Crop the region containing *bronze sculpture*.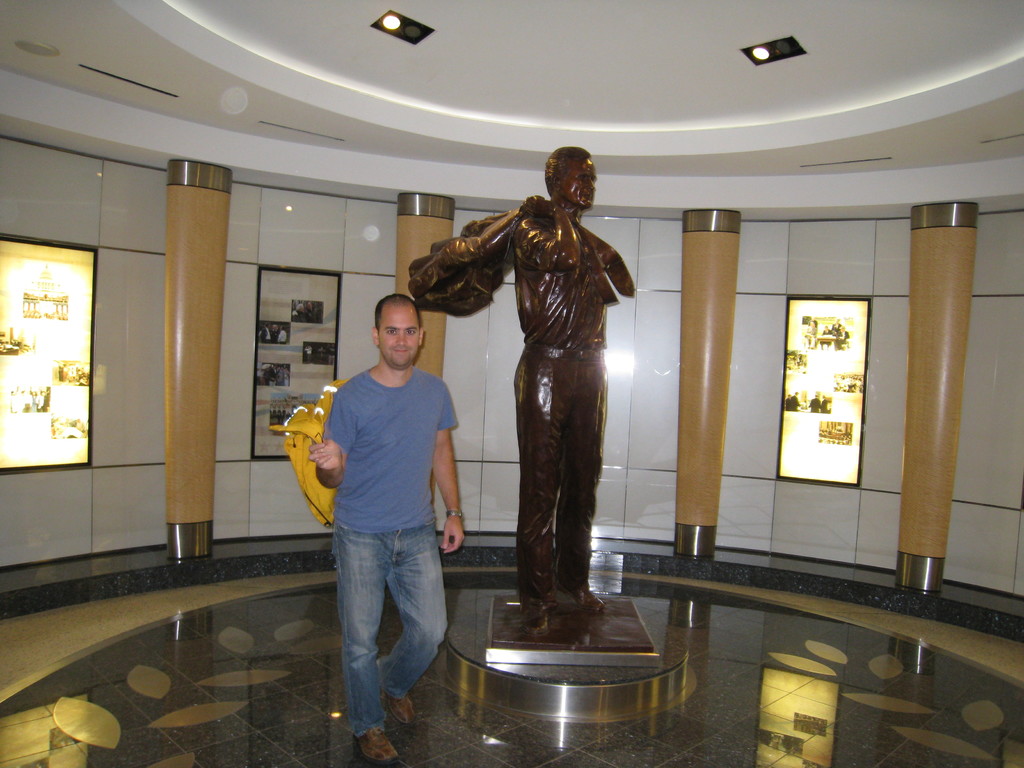
Crop region: {"left": 444, "top": 156, "right": 634, "bottom": 654}.
